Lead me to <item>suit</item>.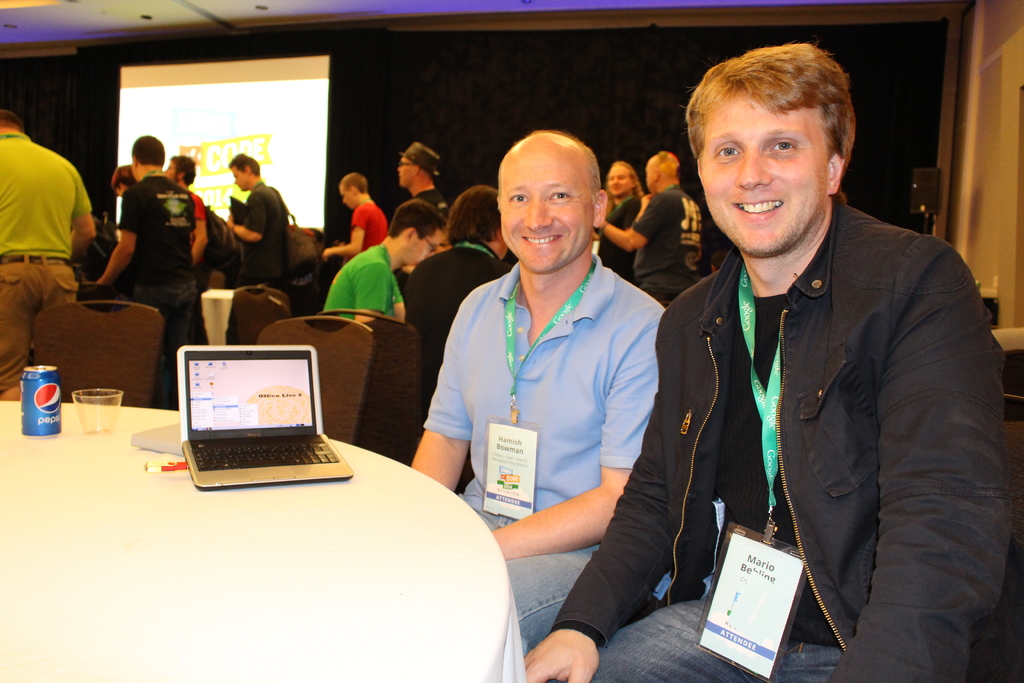
Lead to x1=516, y1=124, x2=970, y2=649.
